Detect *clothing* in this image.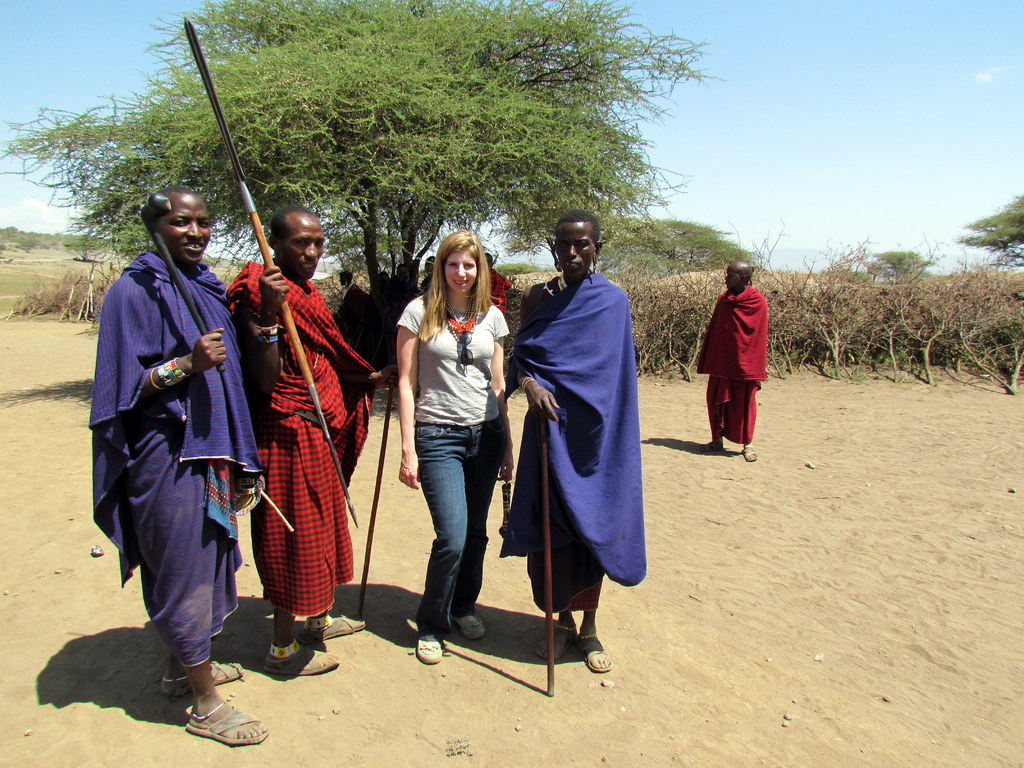
Detection: <bbox>696, 275, 774, 445</bbox>.
